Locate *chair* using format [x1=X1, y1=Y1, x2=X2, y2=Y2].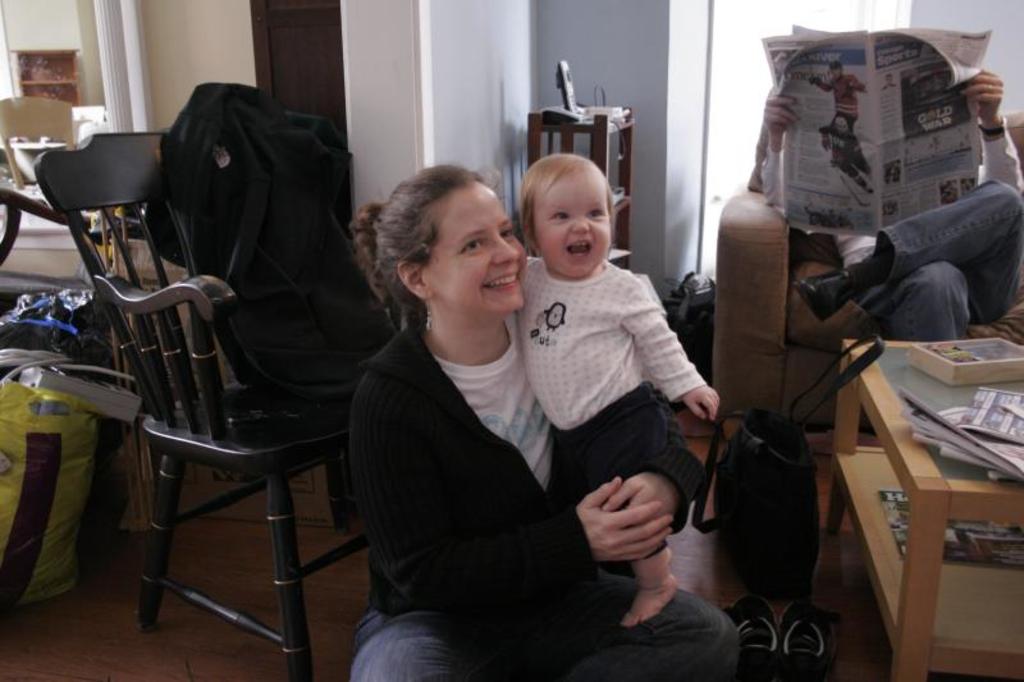
[x1=712, y1=106, x2=1023, y2=439].
